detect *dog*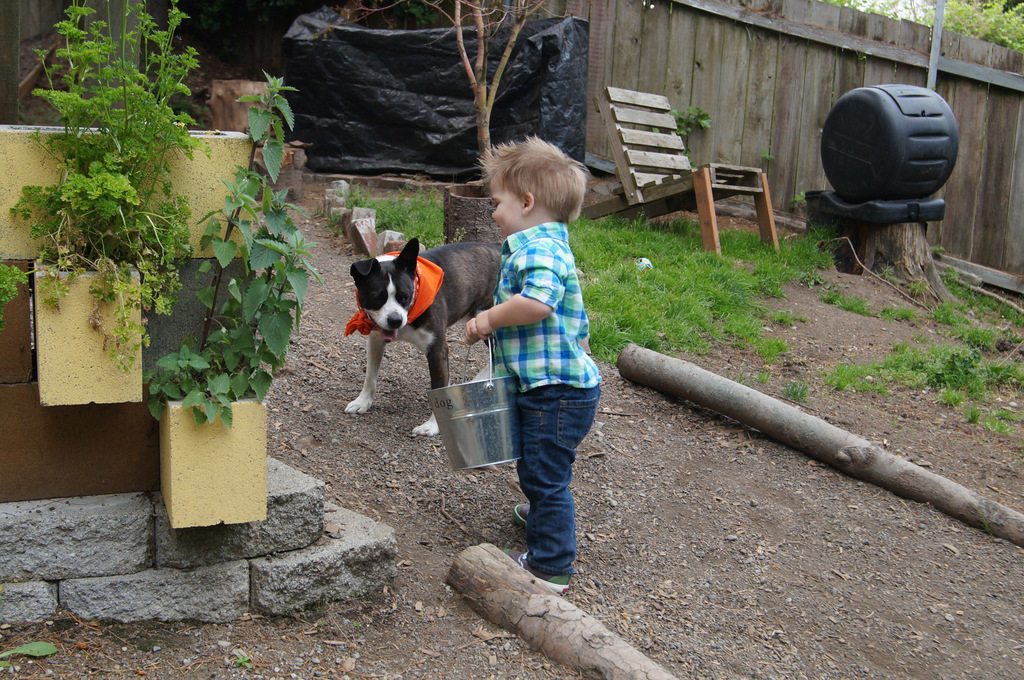
box(345, 237, 586, 439)
